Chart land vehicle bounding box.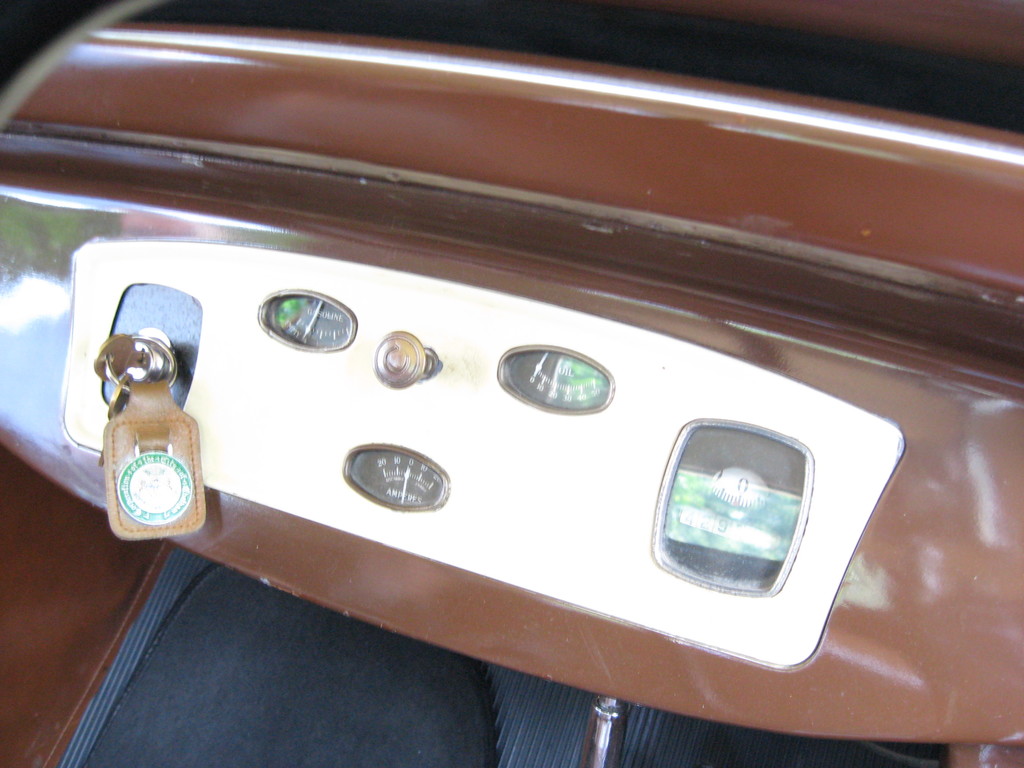
Charted: [89,47,1014,767].
